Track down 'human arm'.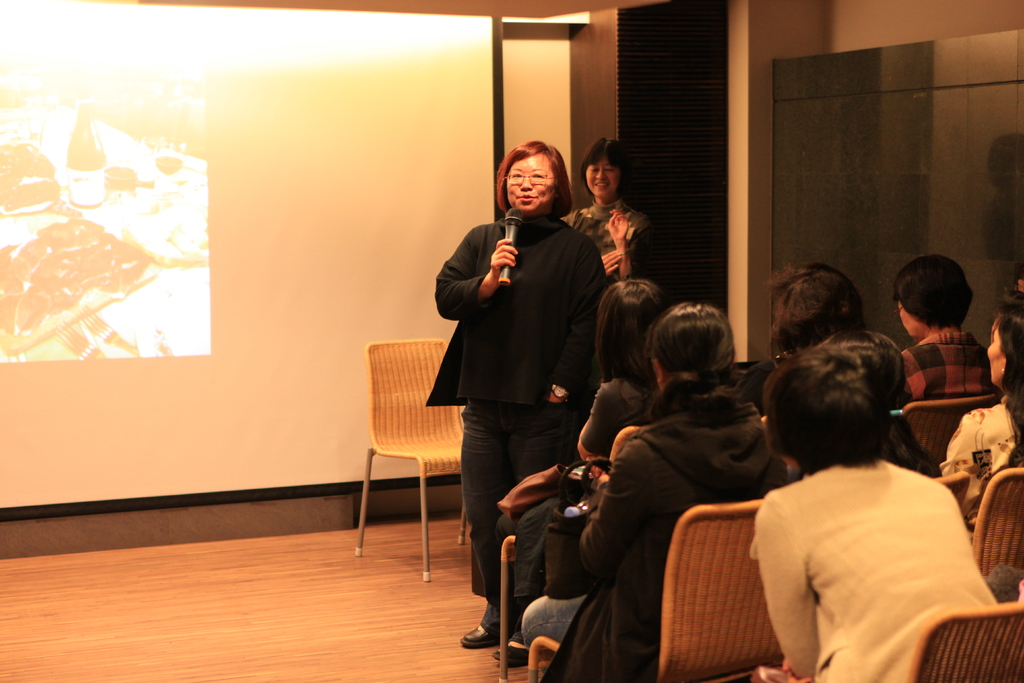
Tracked to 583:439:648:573.
